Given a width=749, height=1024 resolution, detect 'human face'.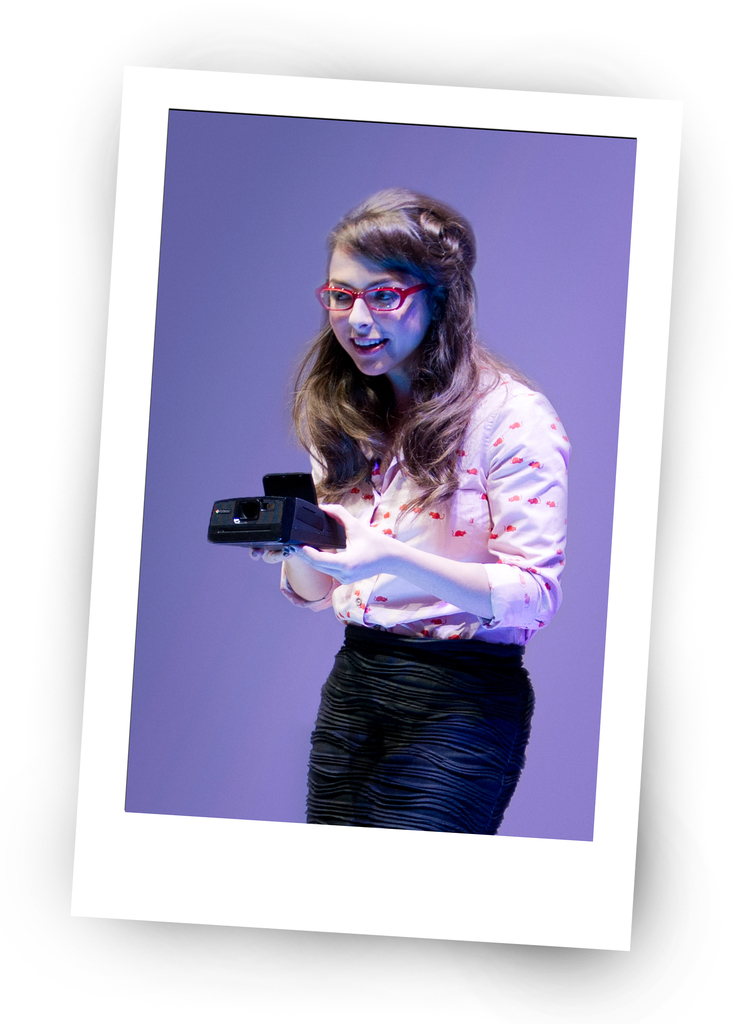
325, 244, 426, 374.
